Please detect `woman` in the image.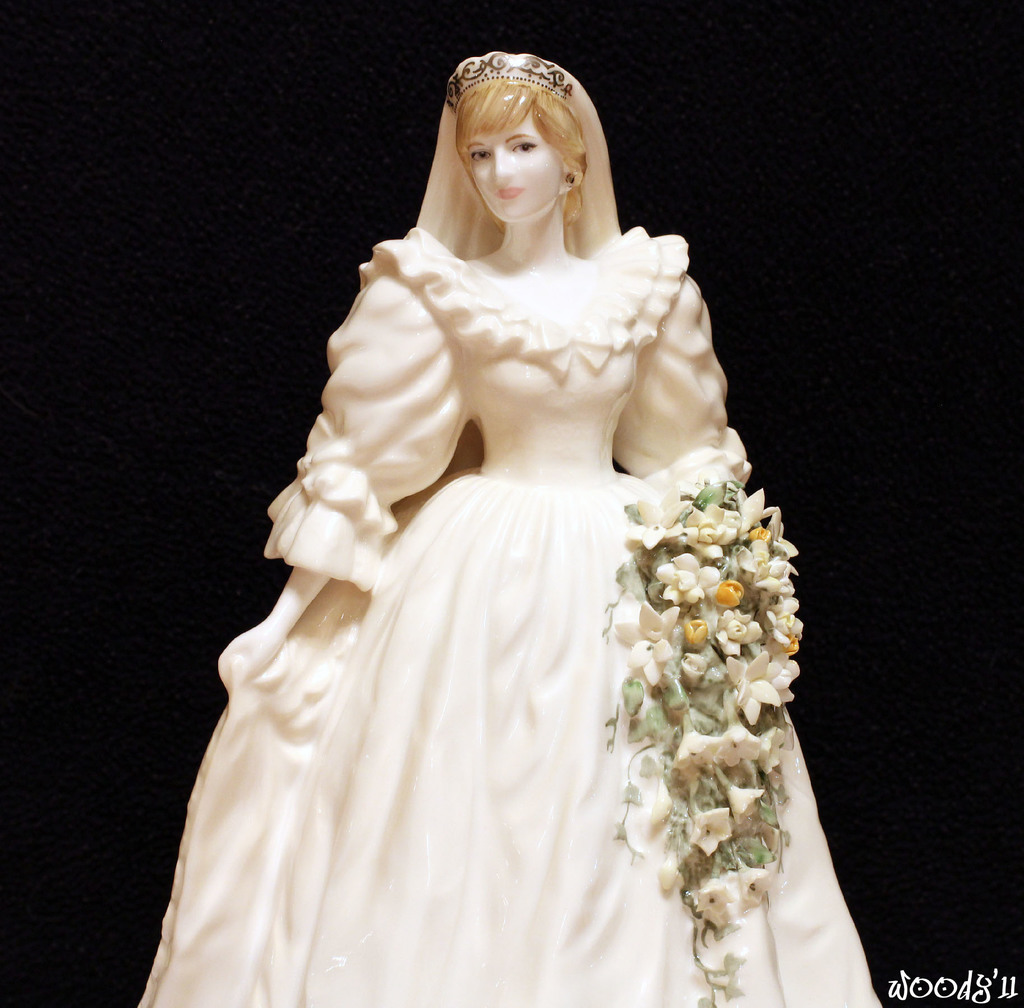
x1=154 y1=45 x2=874 y2=1007.
